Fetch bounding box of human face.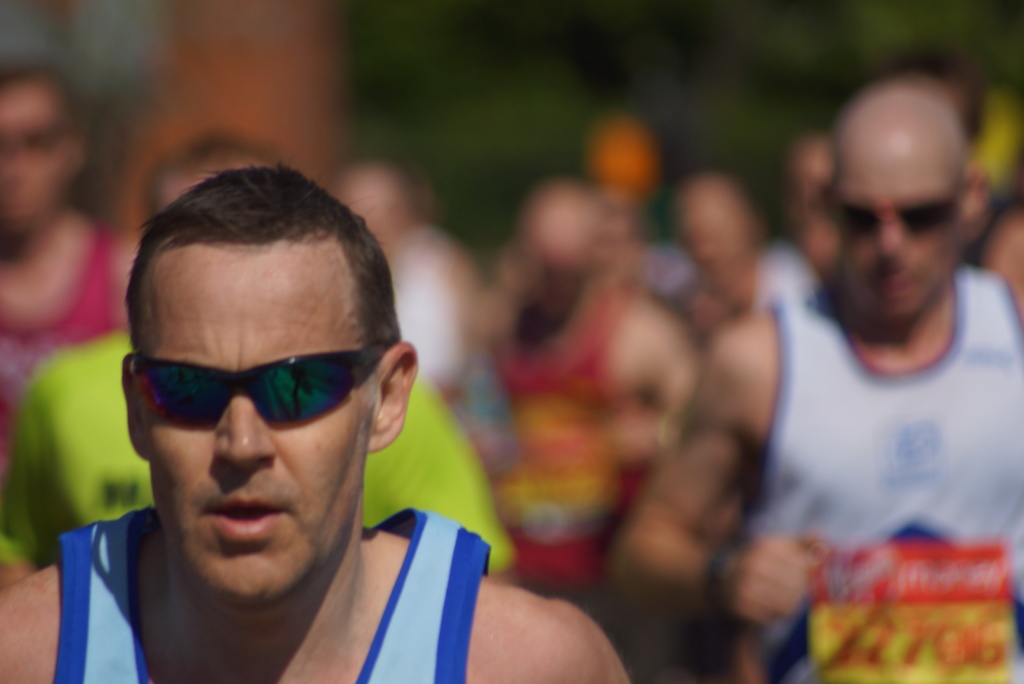
Bbox: (left=142, top=248, right=378, bottom=597).
